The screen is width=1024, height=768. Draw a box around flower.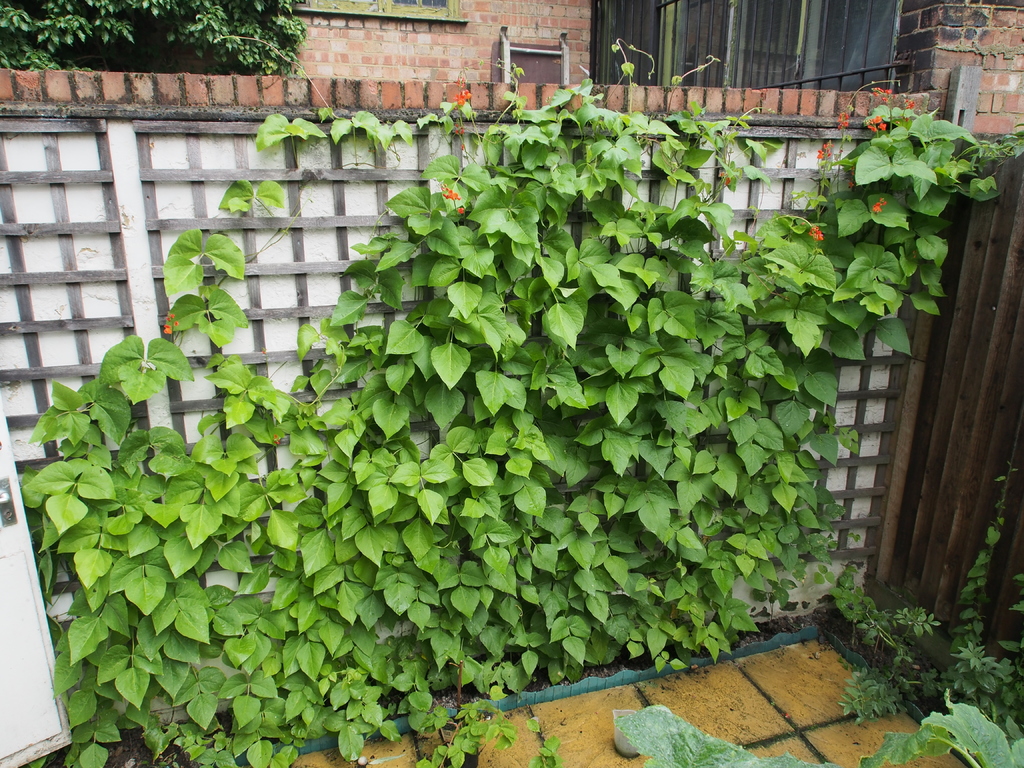
crop(455, 207, 463, 214).
